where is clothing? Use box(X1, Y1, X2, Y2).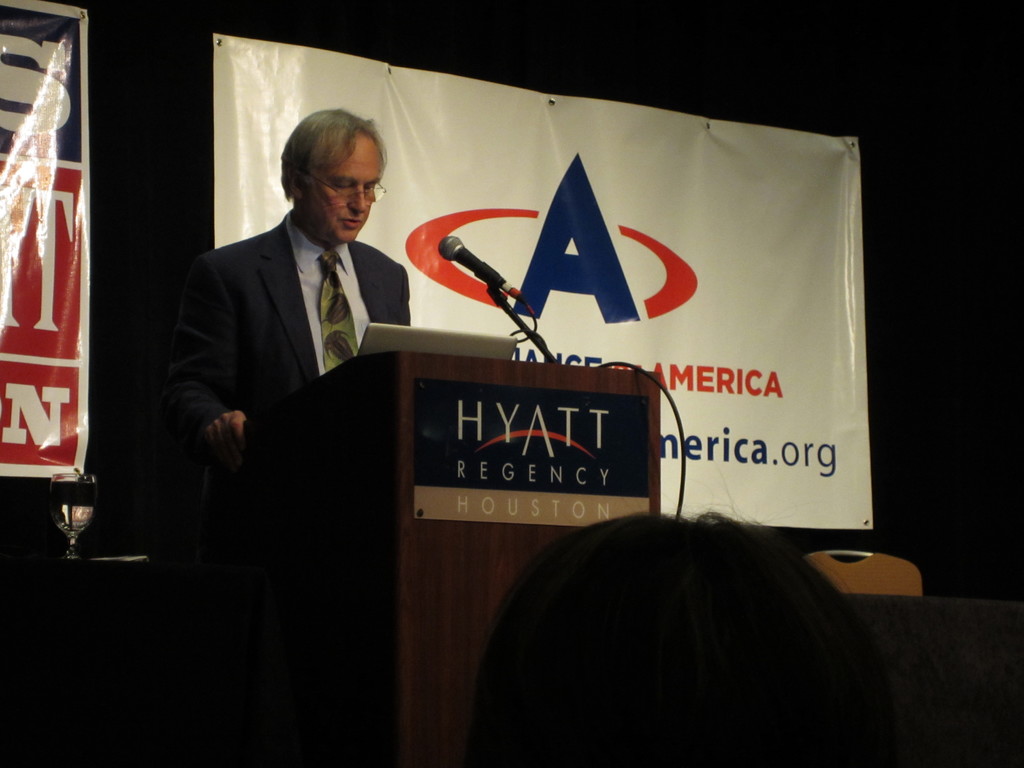
box(152, 136, 422, 634).
